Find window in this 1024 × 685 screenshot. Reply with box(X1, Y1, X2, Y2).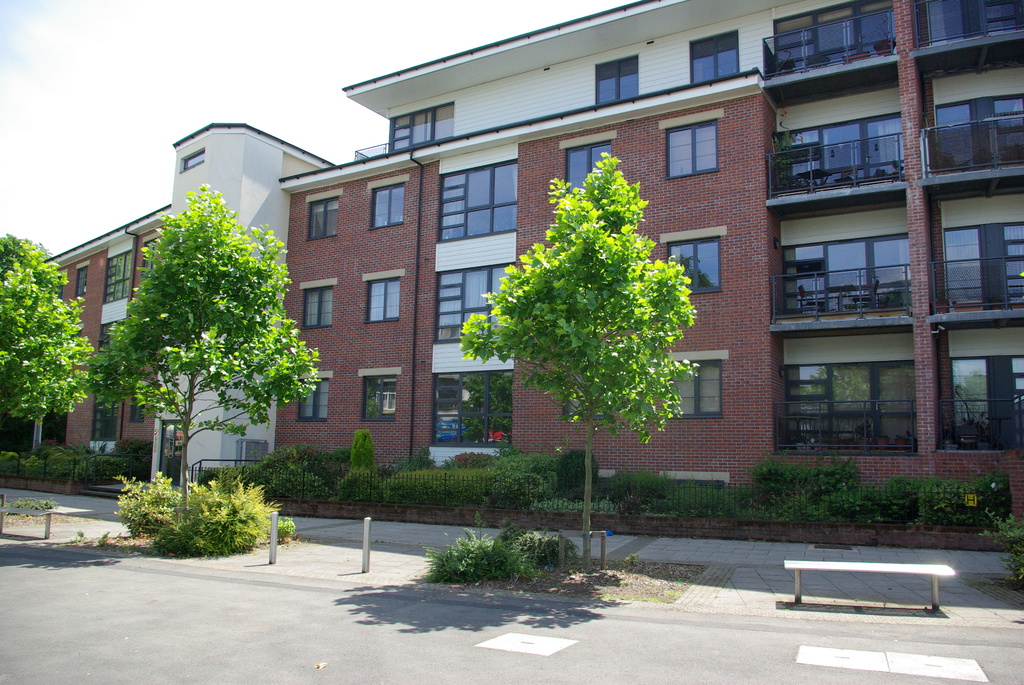
box(593, 47, 640, 106).
